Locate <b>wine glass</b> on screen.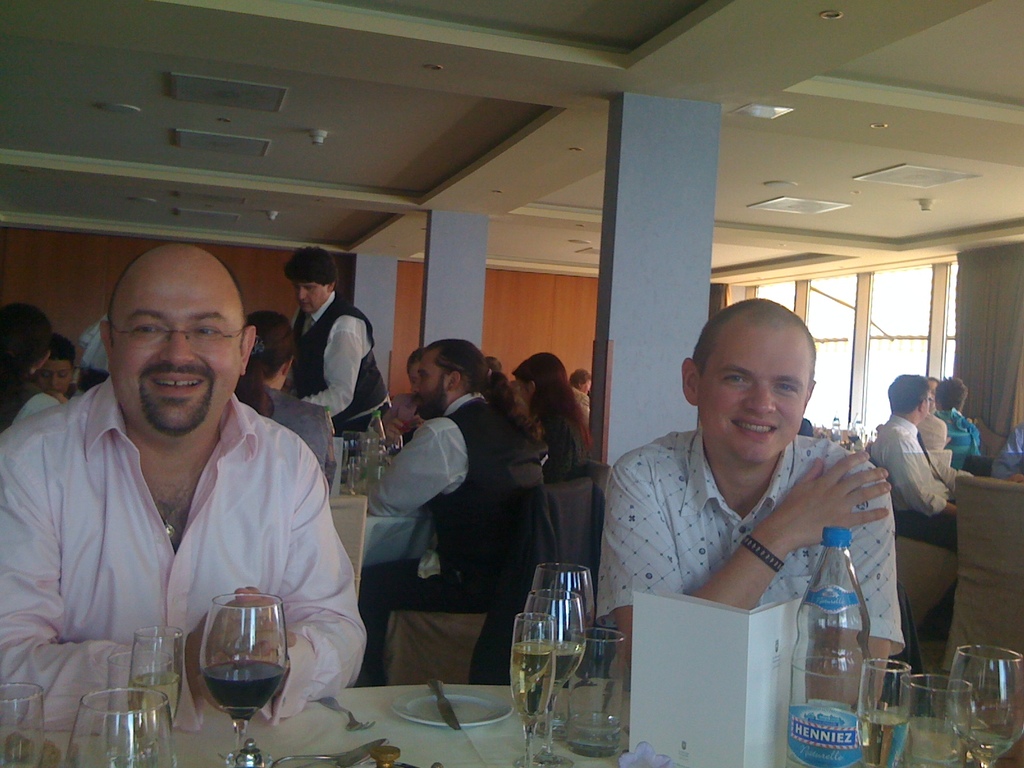
On screen at left=856, top=660, right=910, bottom=766.
